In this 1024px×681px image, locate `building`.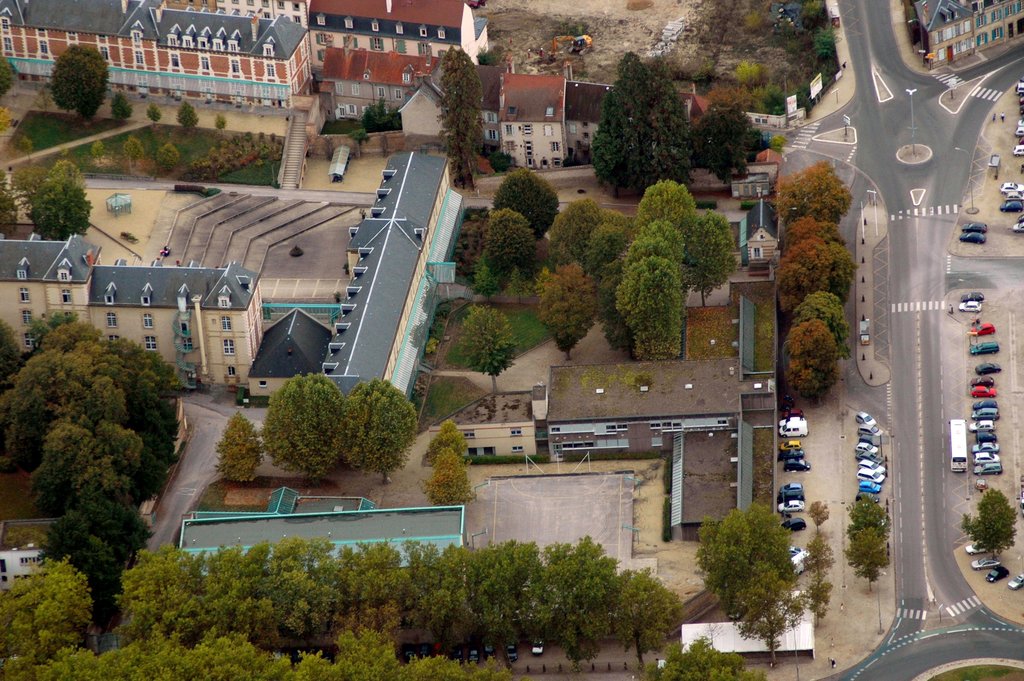
Bounding box: (left=395, top=47, right=497, bottom=152).
